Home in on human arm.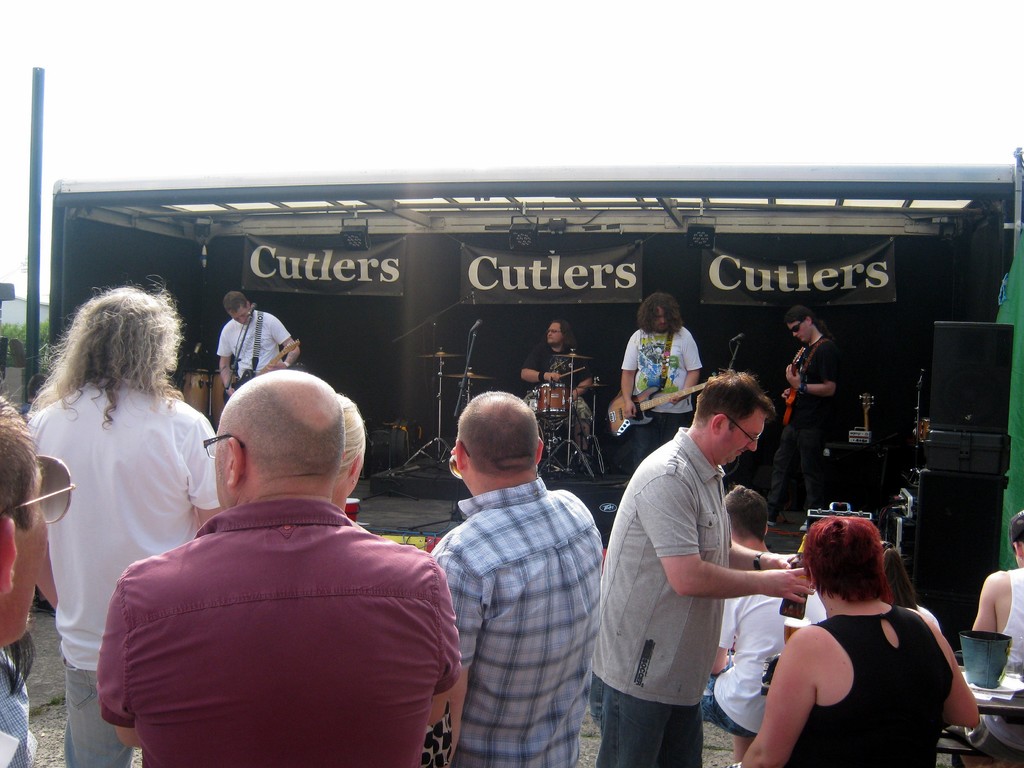
Homed in at 436 545 487 760.
